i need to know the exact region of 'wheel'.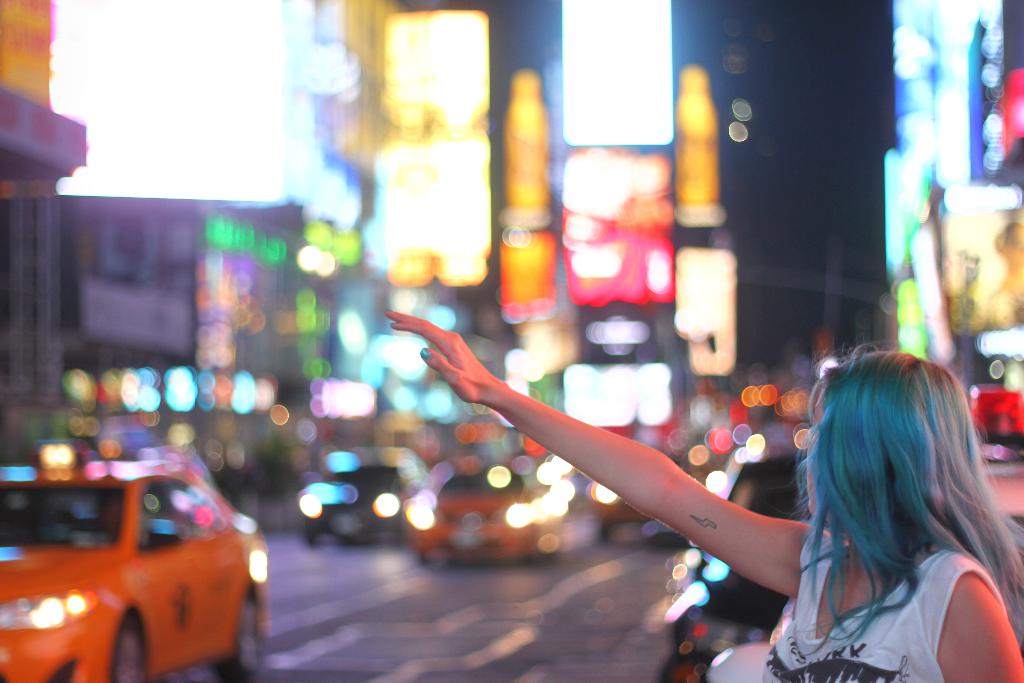
Region: (209, 593, 258, 682).
